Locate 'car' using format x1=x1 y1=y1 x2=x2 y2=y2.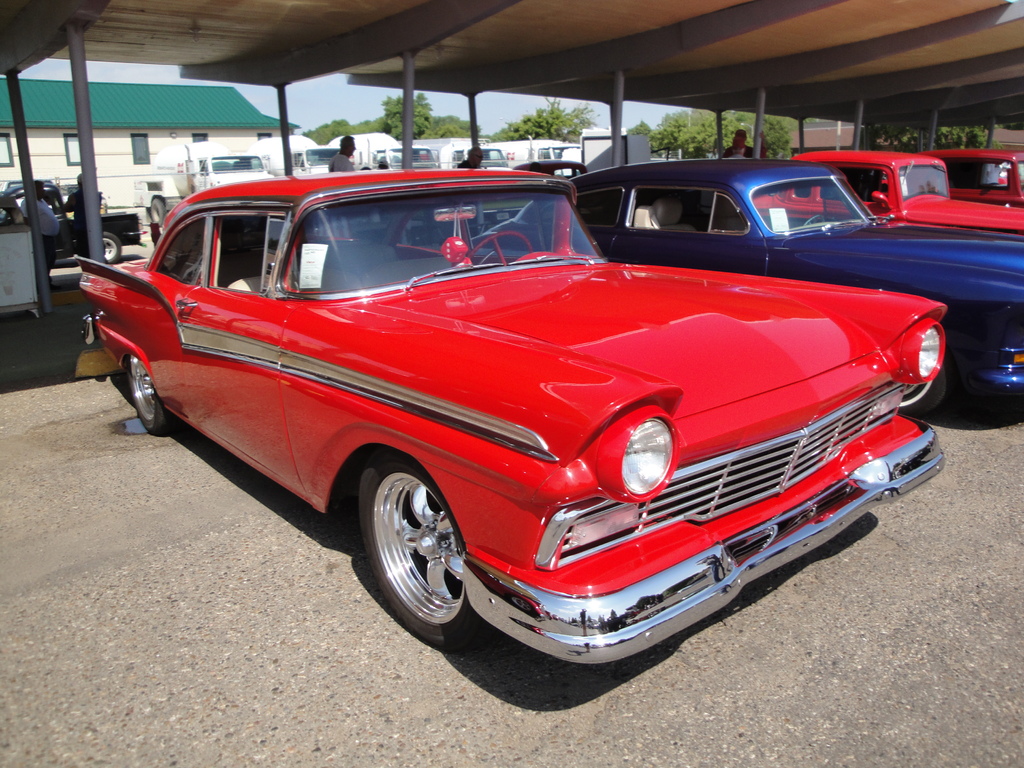
x1=82 y1=172 x2=971 y2=662.
